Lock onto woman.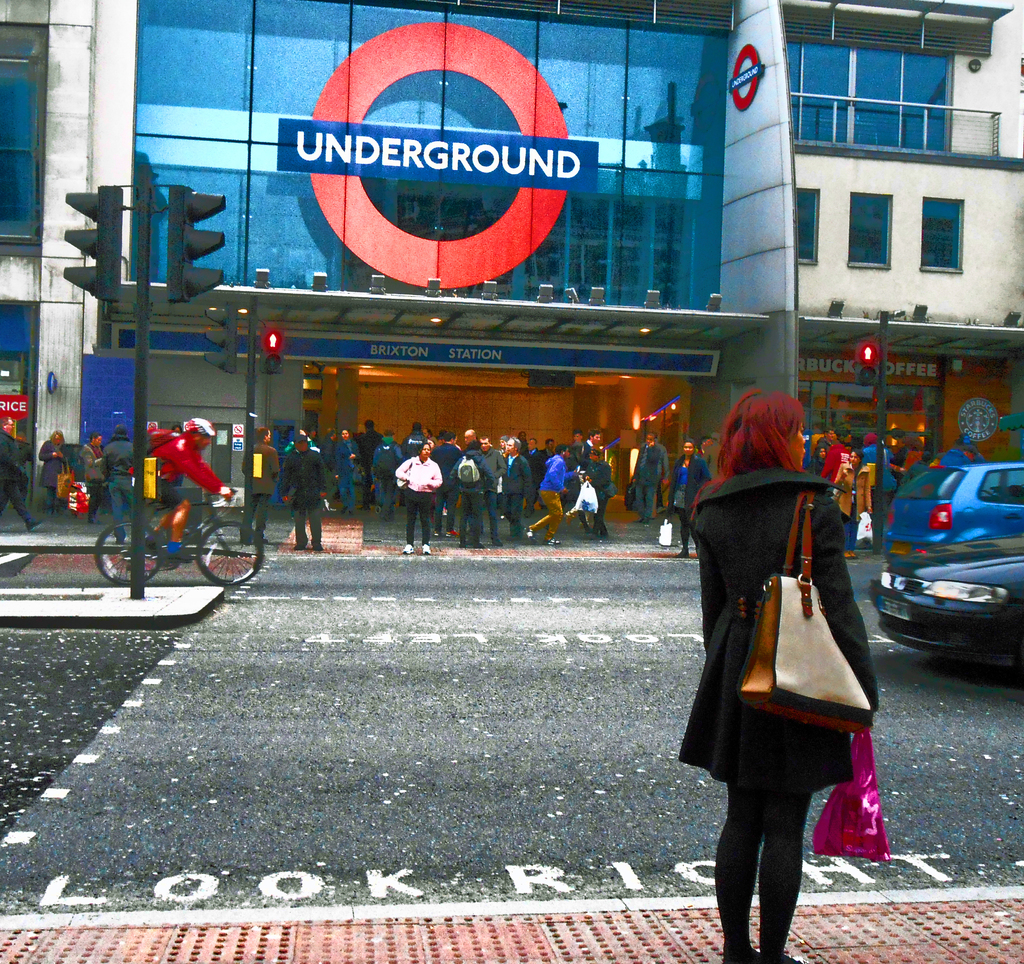
Locked: {"x1": 669, "y1": 392, "x2": 884, "y2": 940}.
